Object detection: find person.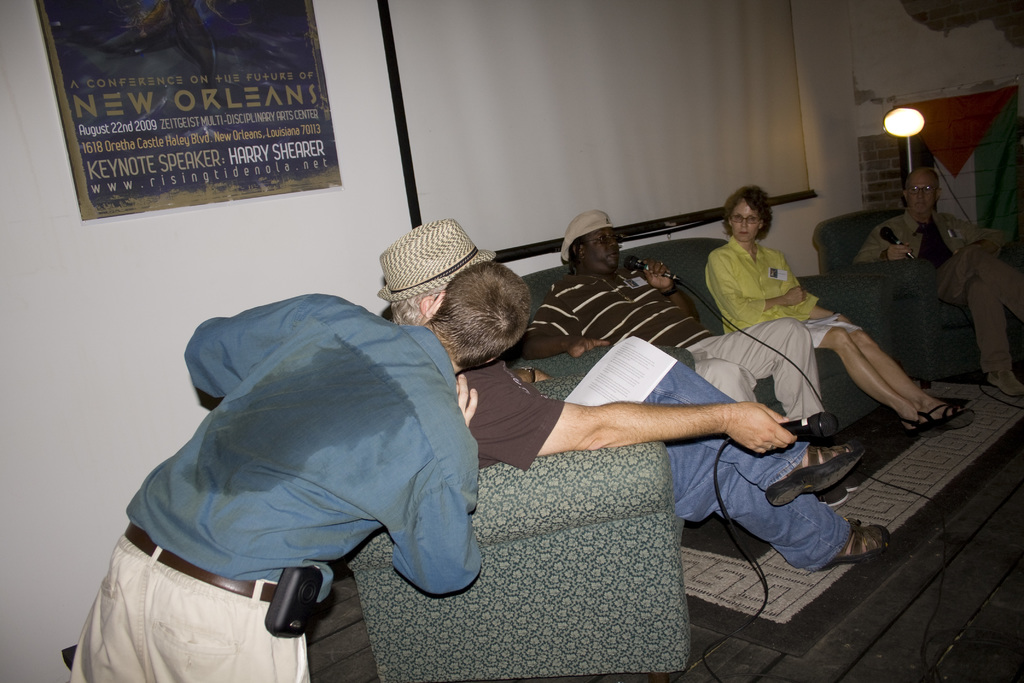
region(852, 174, 1023, 400).
